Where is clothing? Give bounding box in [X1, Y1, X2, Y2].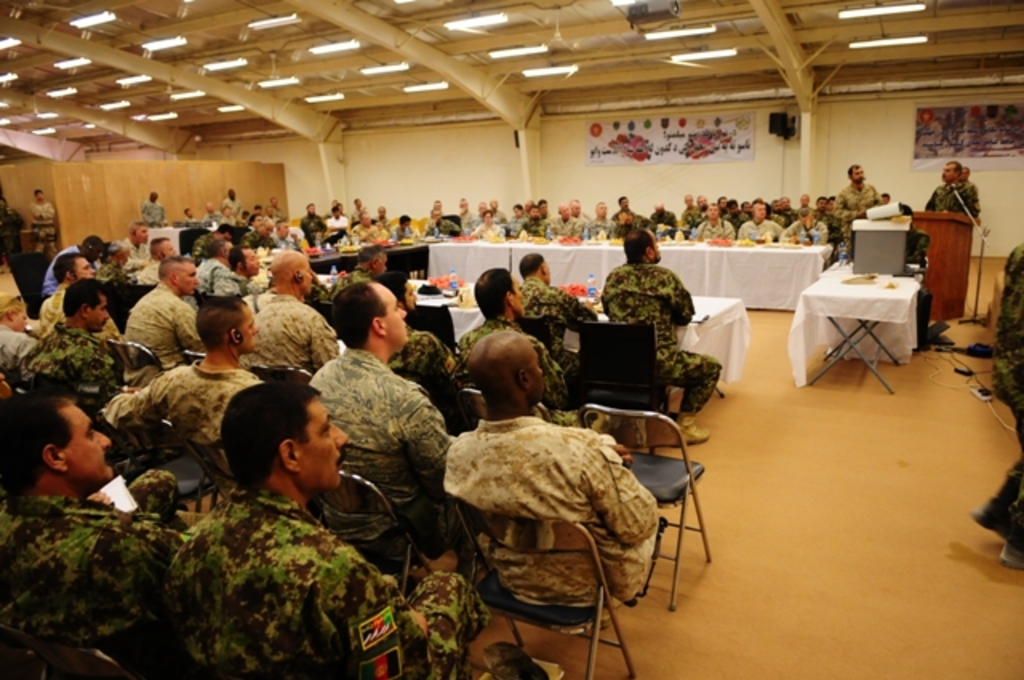
[202, 205, 224, 230].
